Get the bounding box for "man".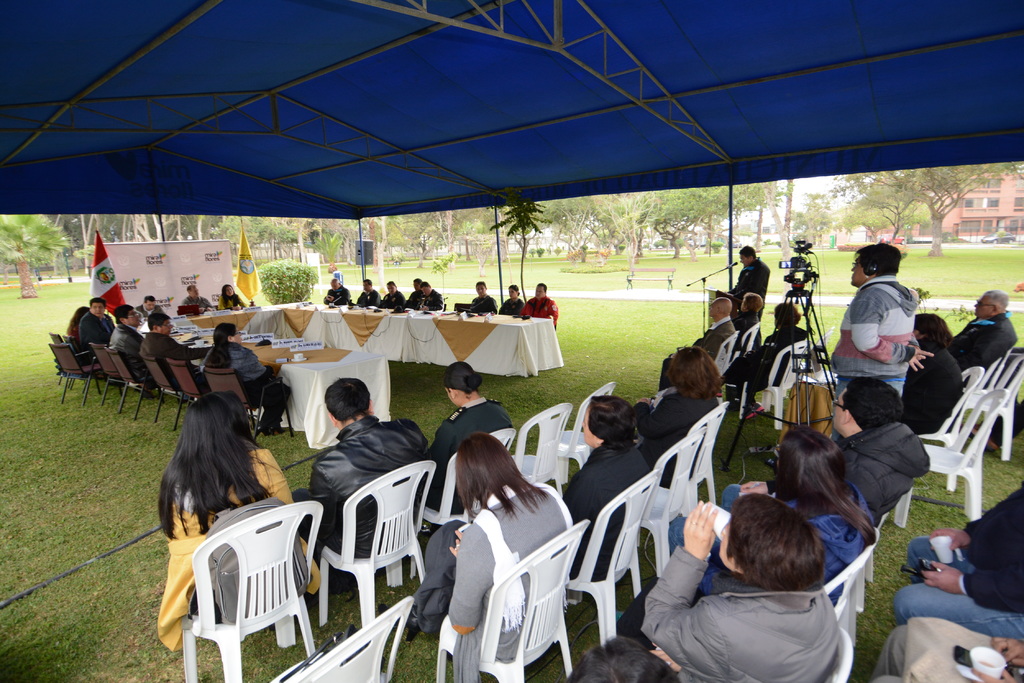
BBox(107, 303, 144, 374).
